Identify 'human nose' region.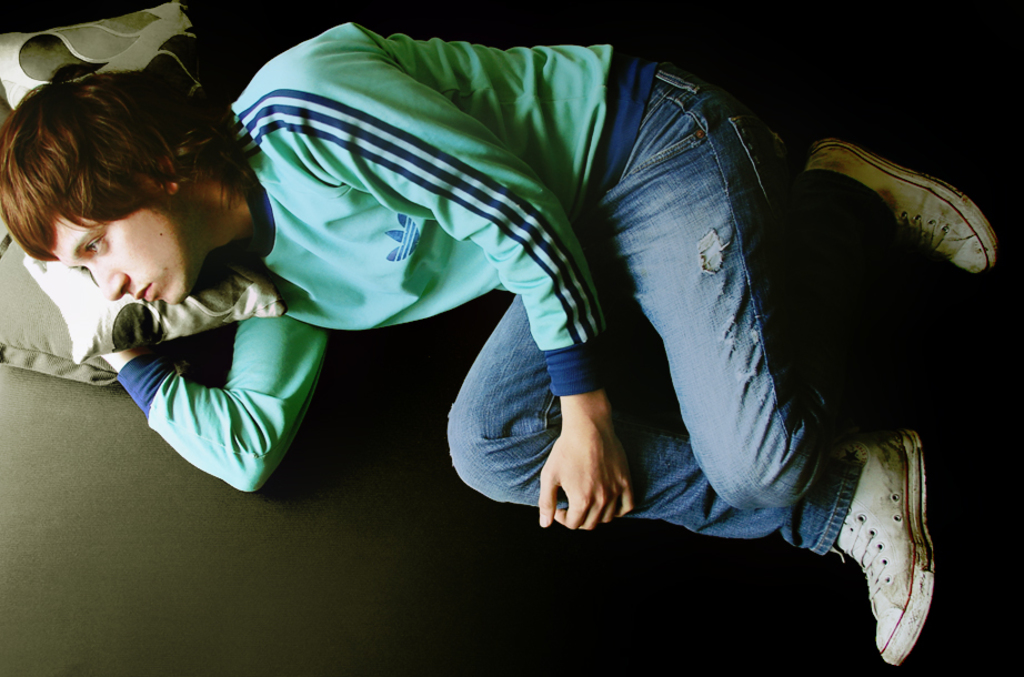
Region: 86, 266, 128, 301.
